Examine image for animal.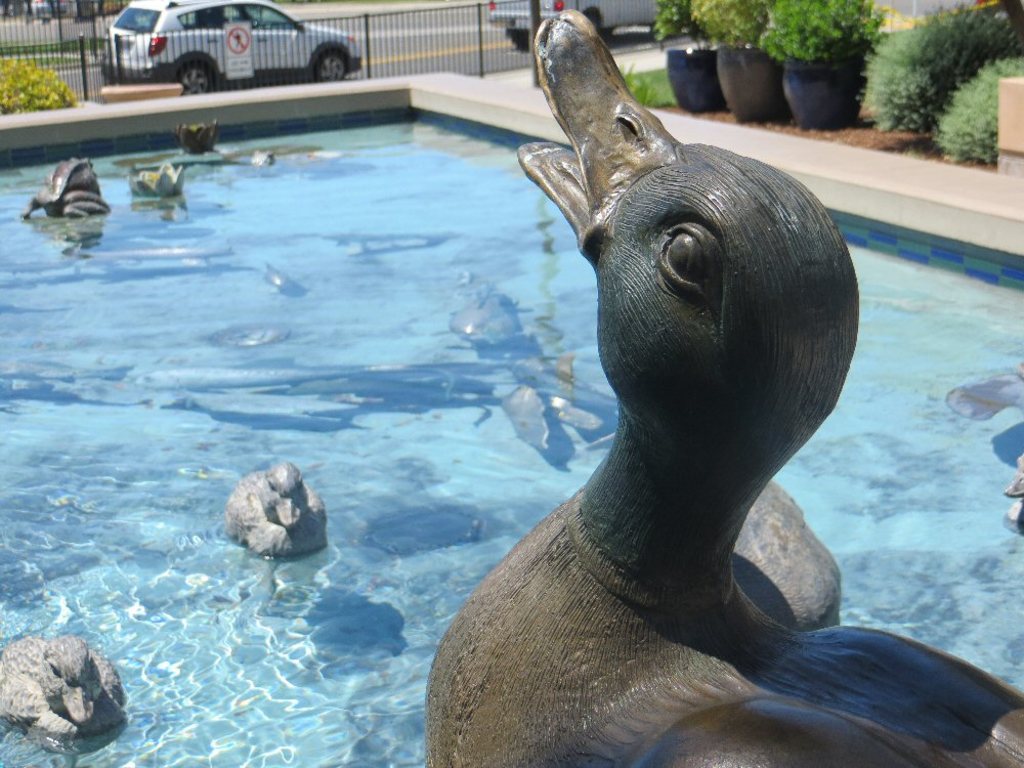
Examination result: bbox=(428, 10, 1022, 767).
